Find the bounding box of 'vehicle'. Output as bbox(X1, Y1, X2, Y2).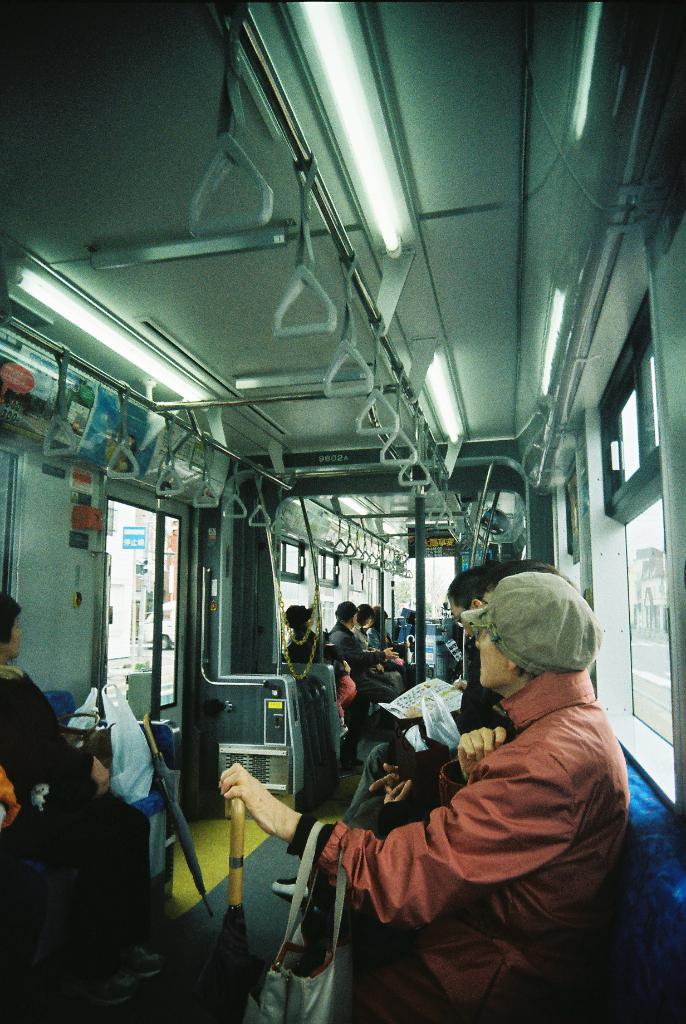
bbox(0, 0, 685, 1023).
